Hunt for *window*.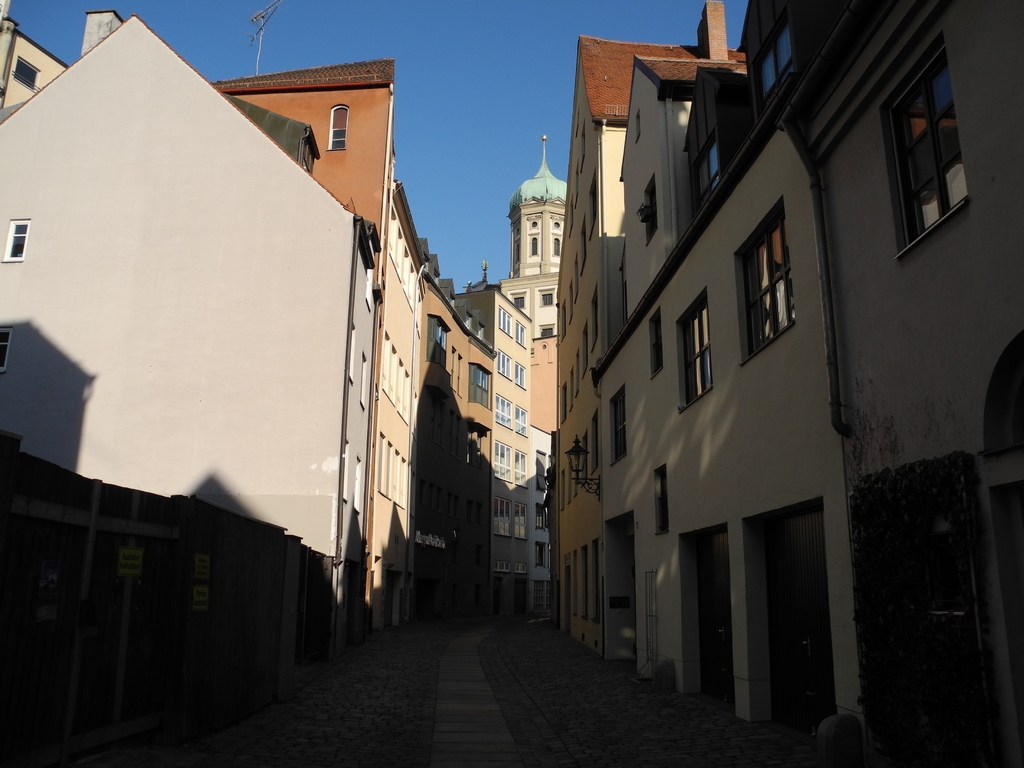
Hunted down at bbox=(537, 541, 546, 566).
